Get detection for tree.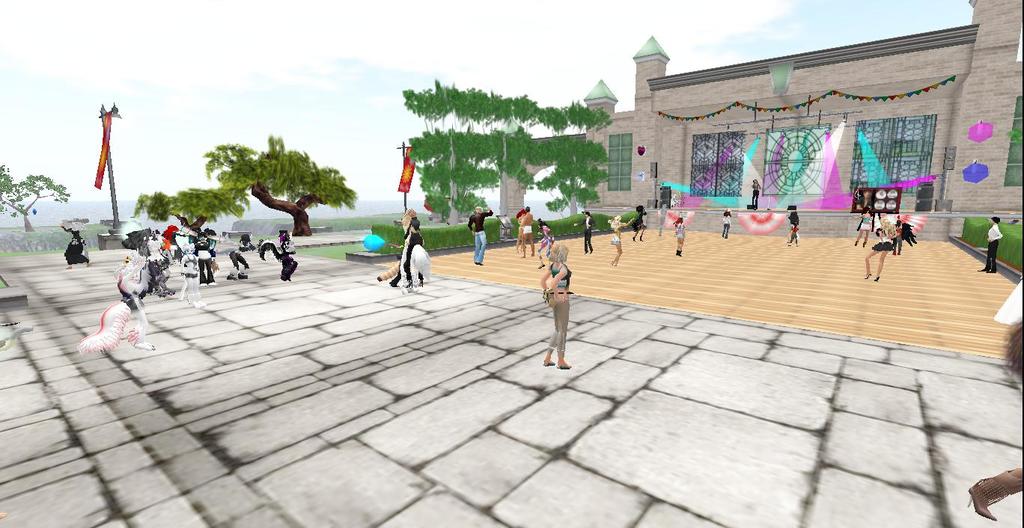
Detection: crop(126, 174, 229, 247).
